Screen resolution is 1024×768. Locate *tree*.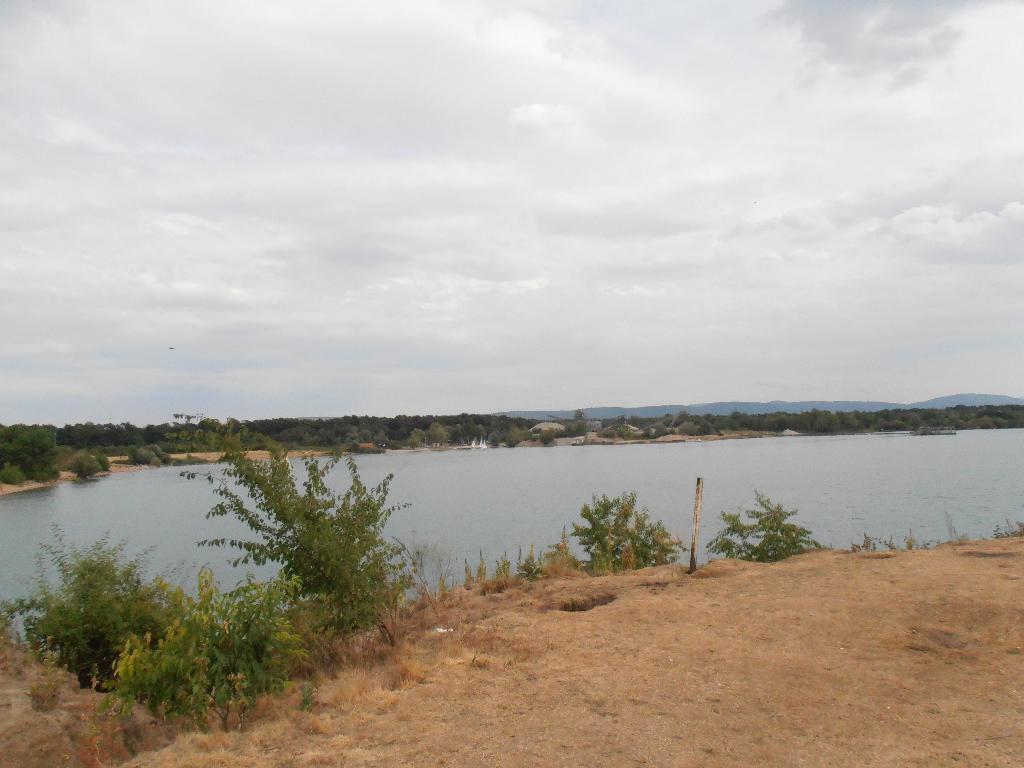
left=193, top=447, right=418, bottom=664.
